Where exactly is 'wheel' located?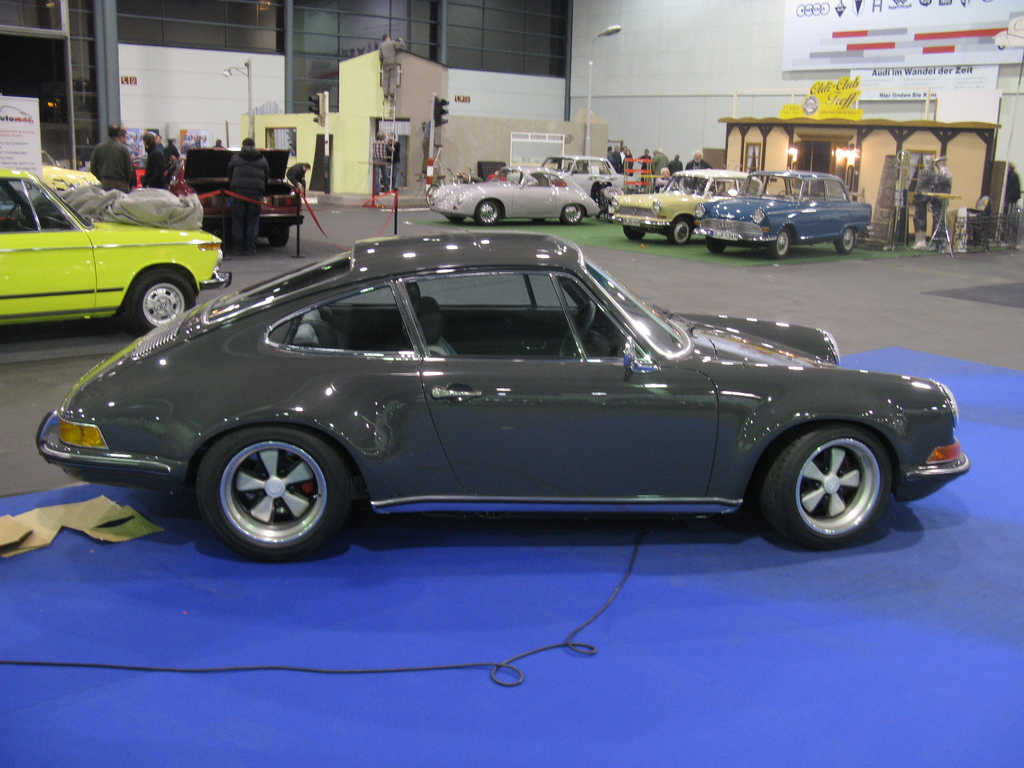
Its bounding box is <box>760,422,893,550</box>.
